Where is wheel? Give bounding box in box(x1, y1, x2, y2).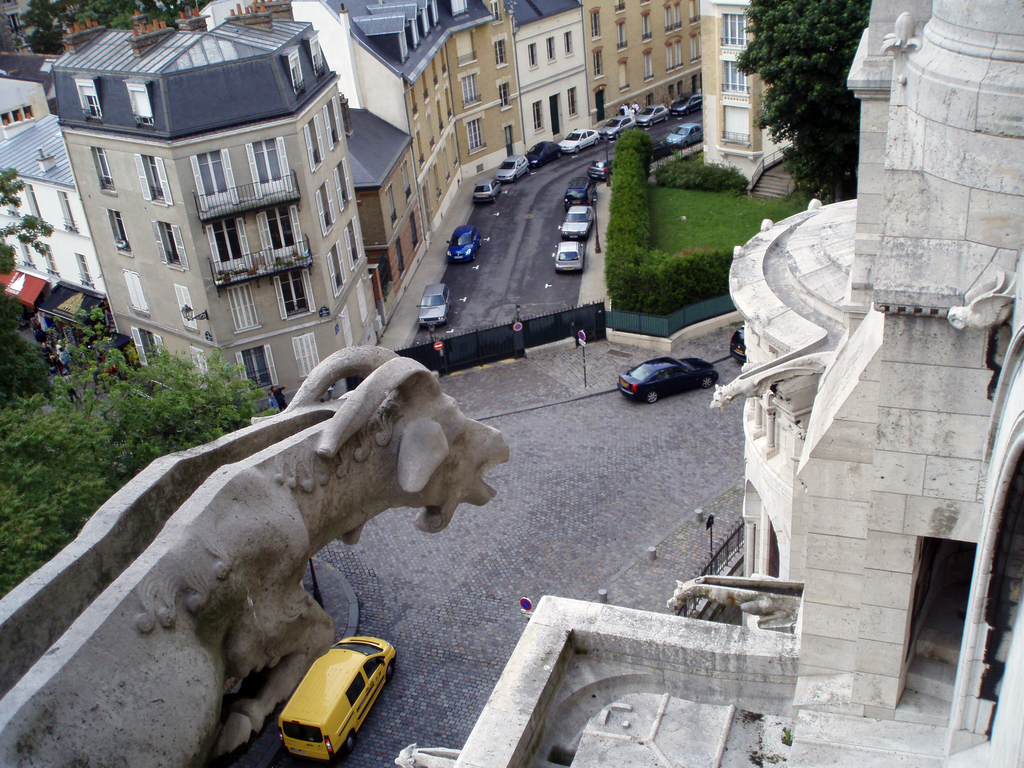
box(705, 374, 716, 389).
